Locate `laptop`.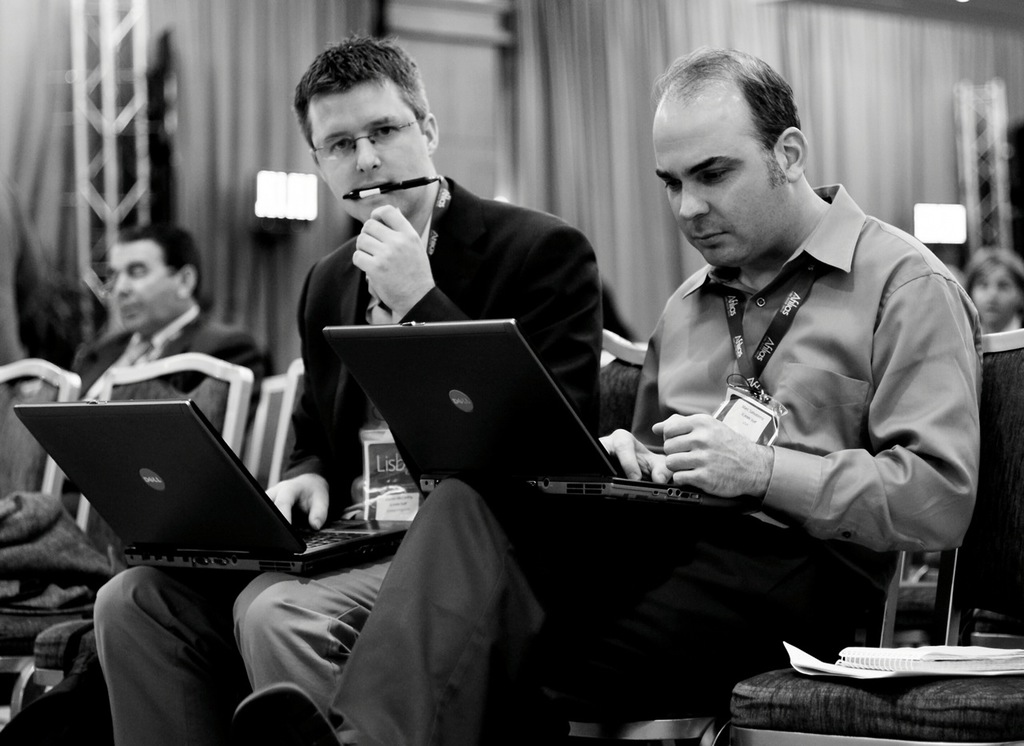
Bounding box: rect(320, 315, 739, 501).
